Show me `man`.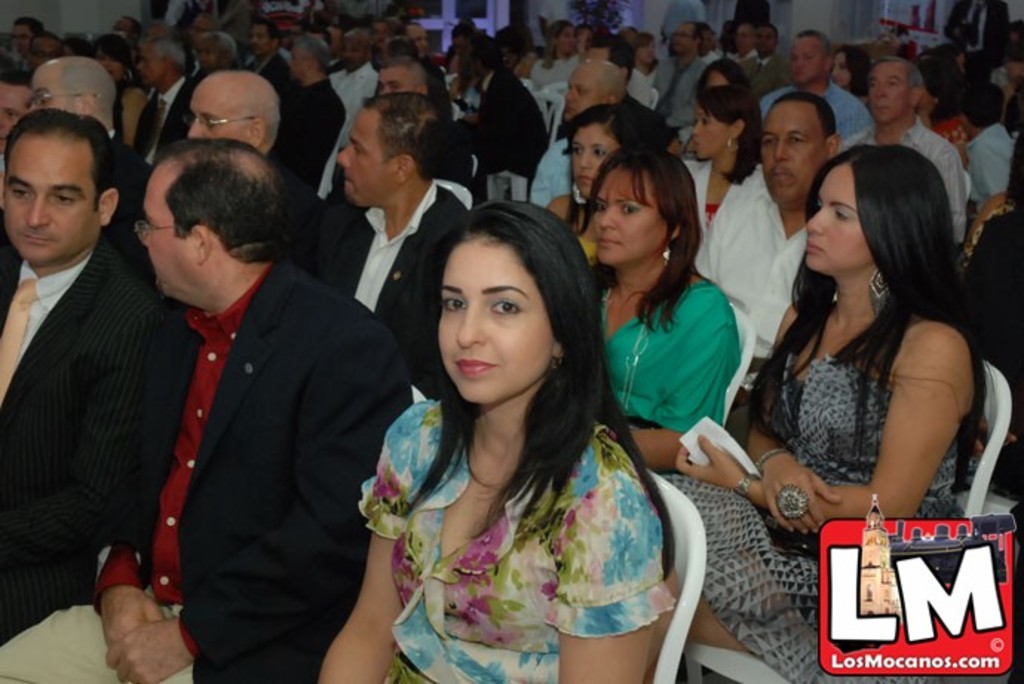
`man` is here: x1=757 y1=33 x2=871 y2=147.
